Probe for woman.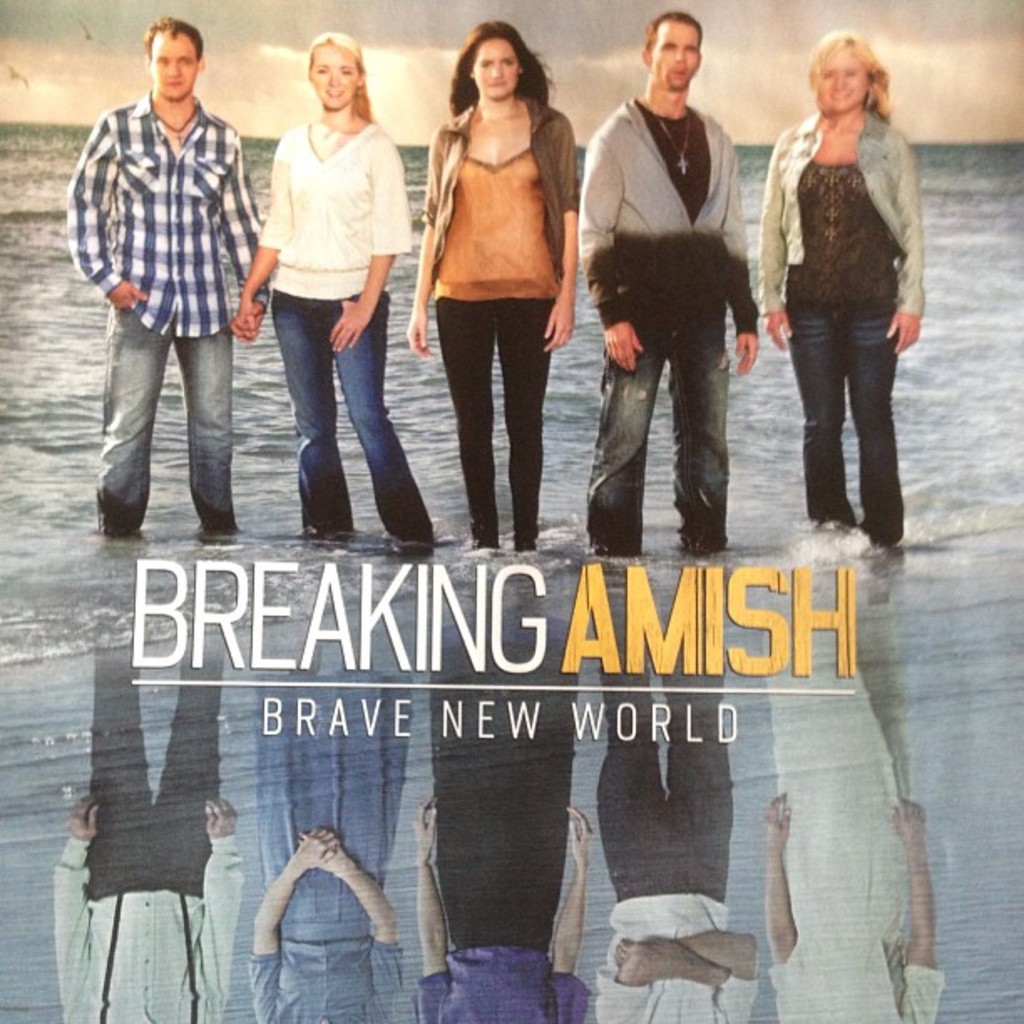
Probe result: region(226, 25, 437, 549).
